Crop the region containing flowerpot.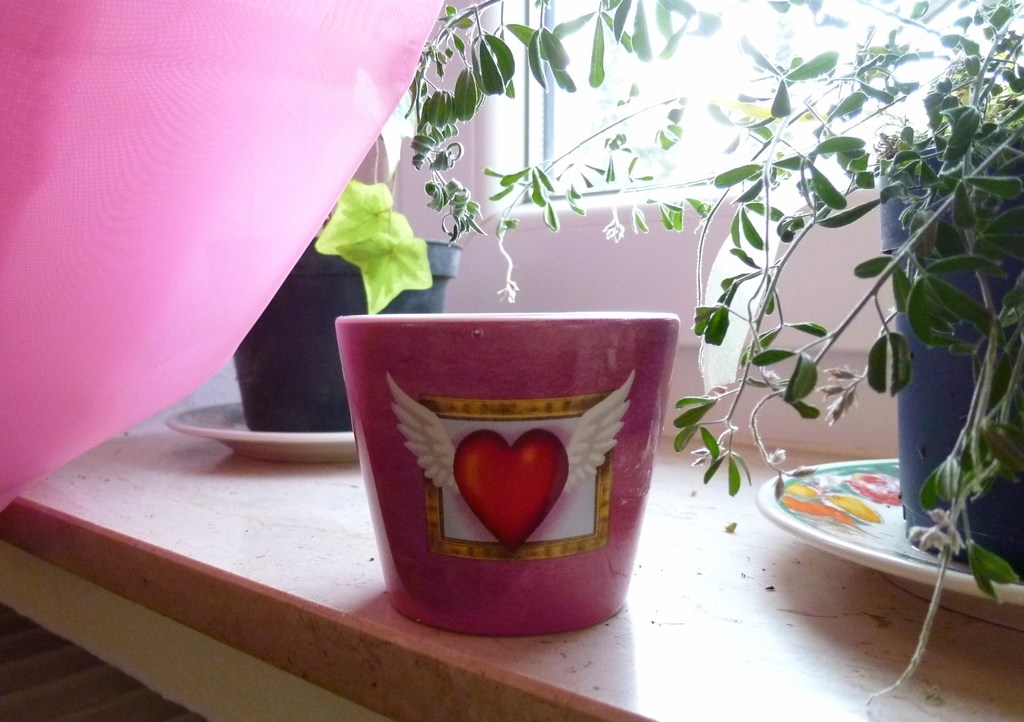
Crop region: [left=404, top=303, right=696, bottom=645].
